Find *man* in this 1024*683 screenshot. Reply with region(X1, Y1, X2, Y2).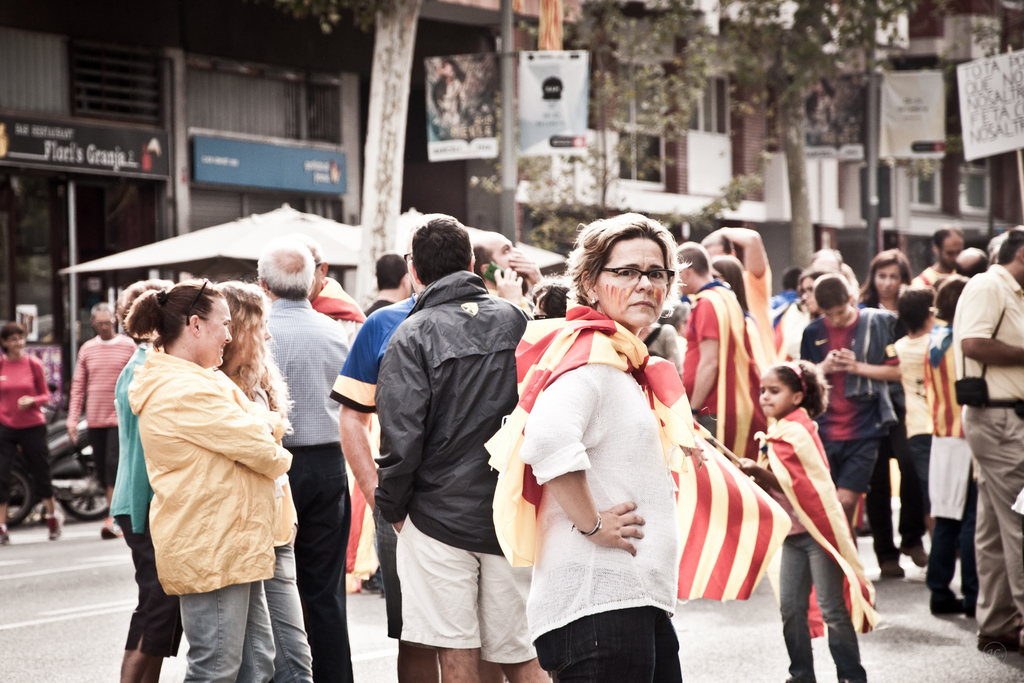
region(950, 224, 1023, 659).
